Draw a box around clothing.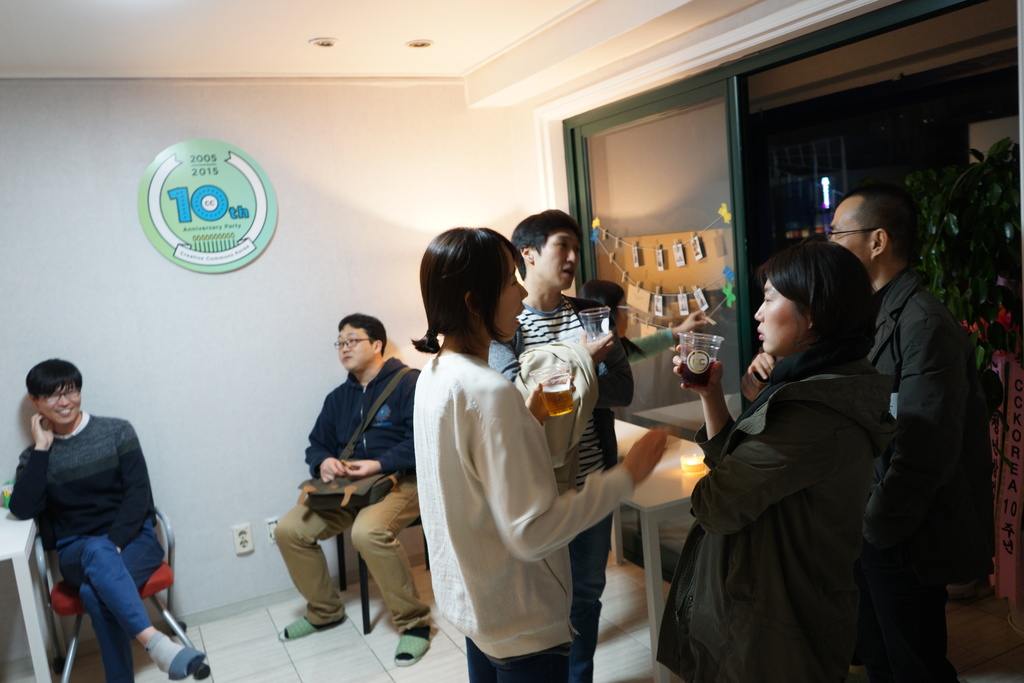
0/406/199/682.
